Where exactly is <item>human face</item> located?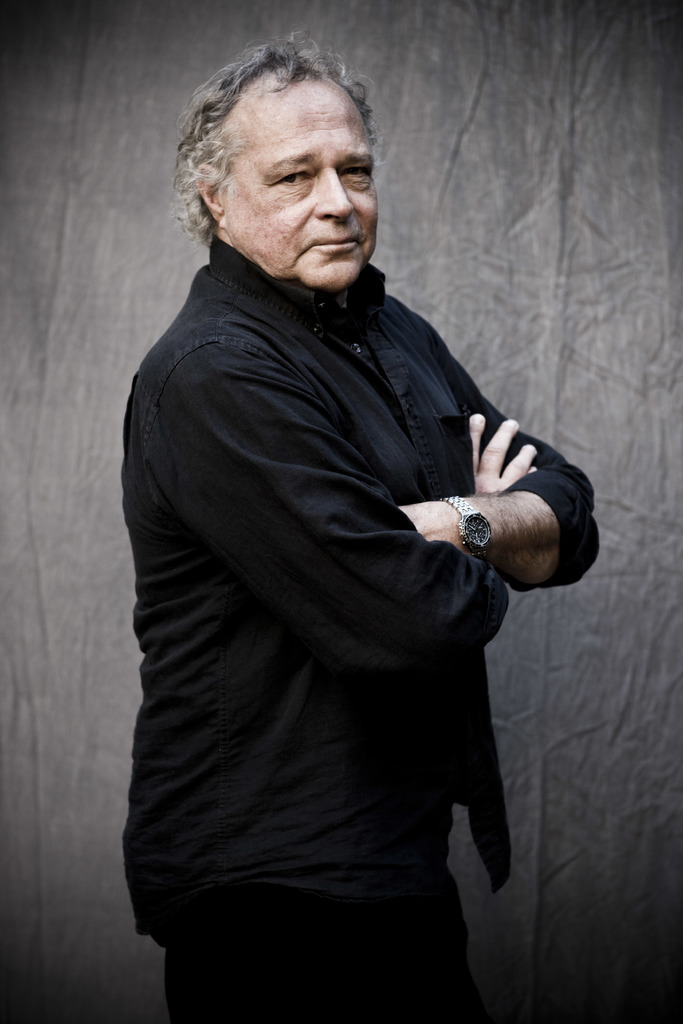
Its bounding box is {"x1": 224, "y1": 83, "x2": 380, "y2": 295}.
